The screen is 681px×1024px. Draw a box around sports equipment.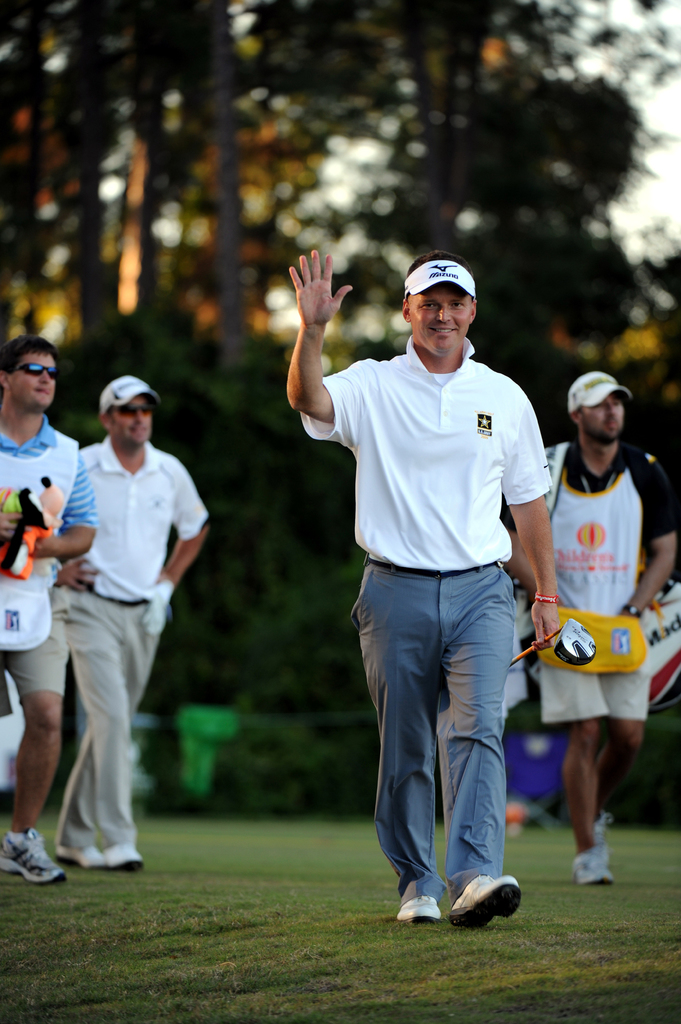
<box>445,878,515,931</box>.
